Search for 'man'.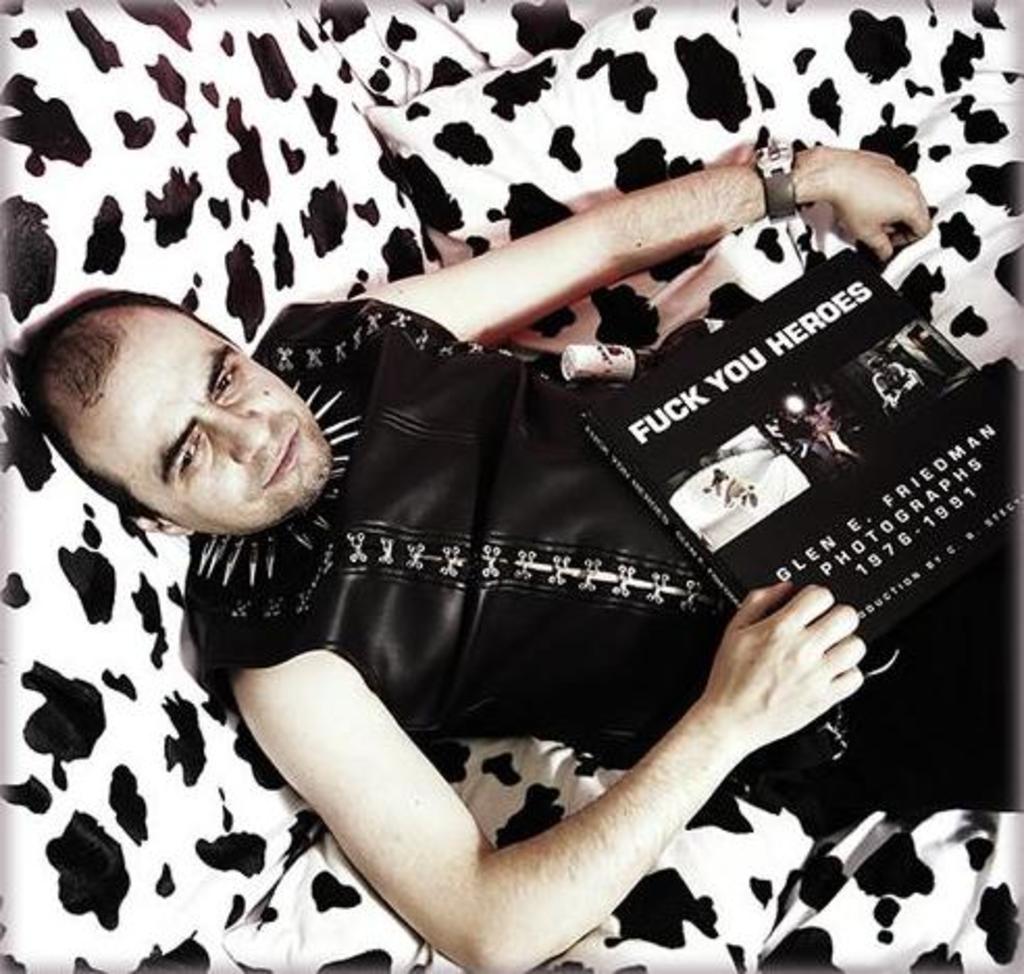
Found at region(37, 110, 982, 947).
